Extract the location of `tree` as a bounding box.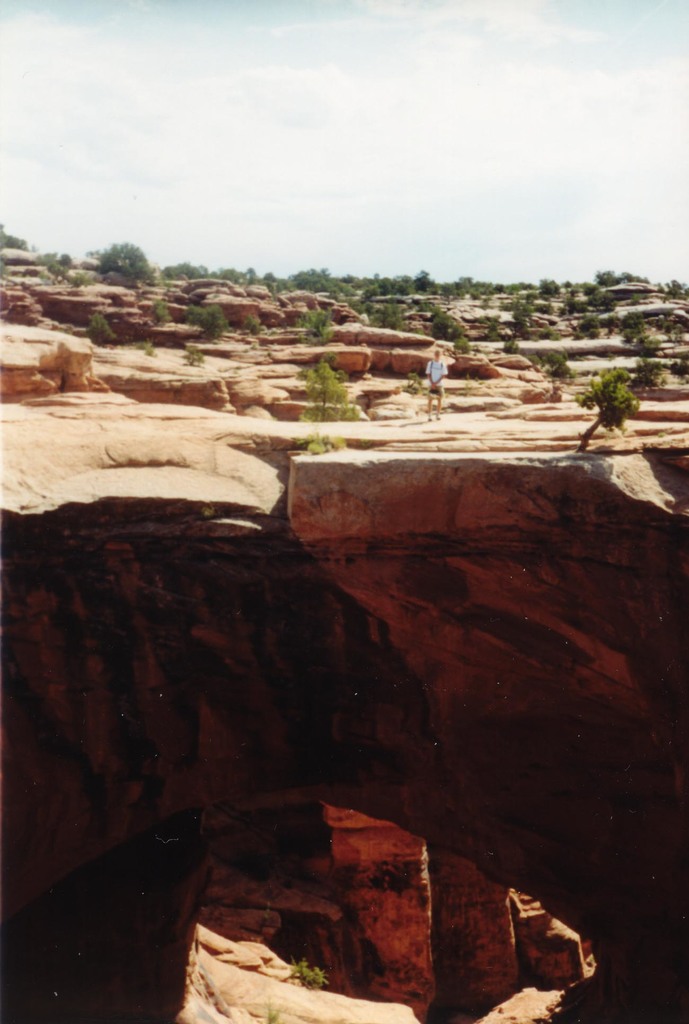
{"left": 300, "top": 356, "right": 363, "bottom": 424}.
